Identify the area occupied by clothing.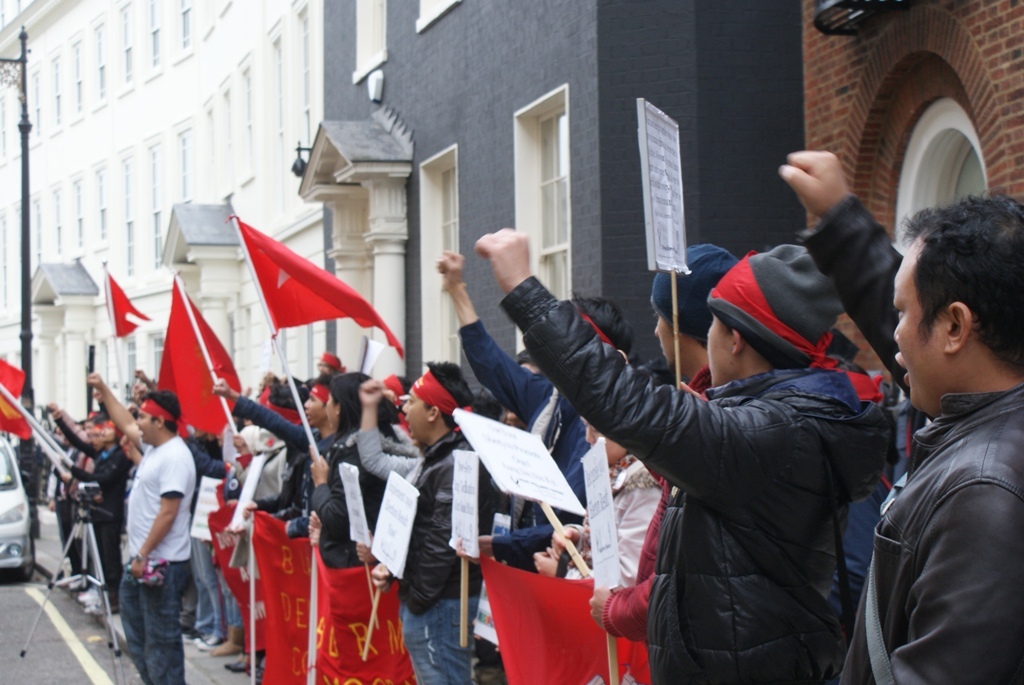
Area: (x1=301, y1=428, x2=384, y2=556).
